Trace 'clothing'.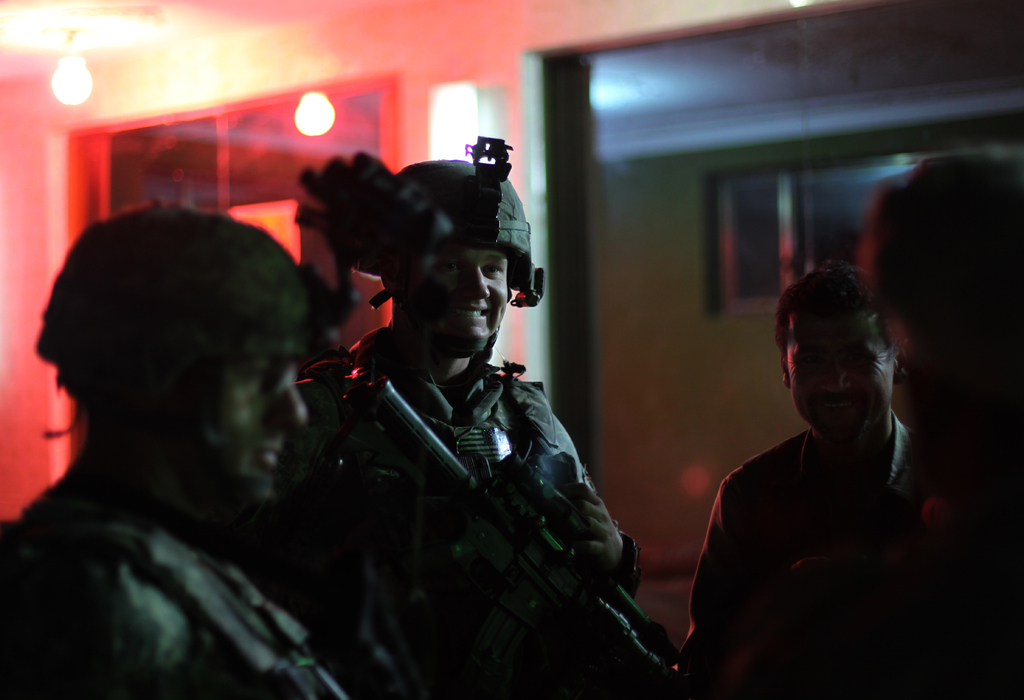
Traced to <region>0, 253, 372, 699</region>.
